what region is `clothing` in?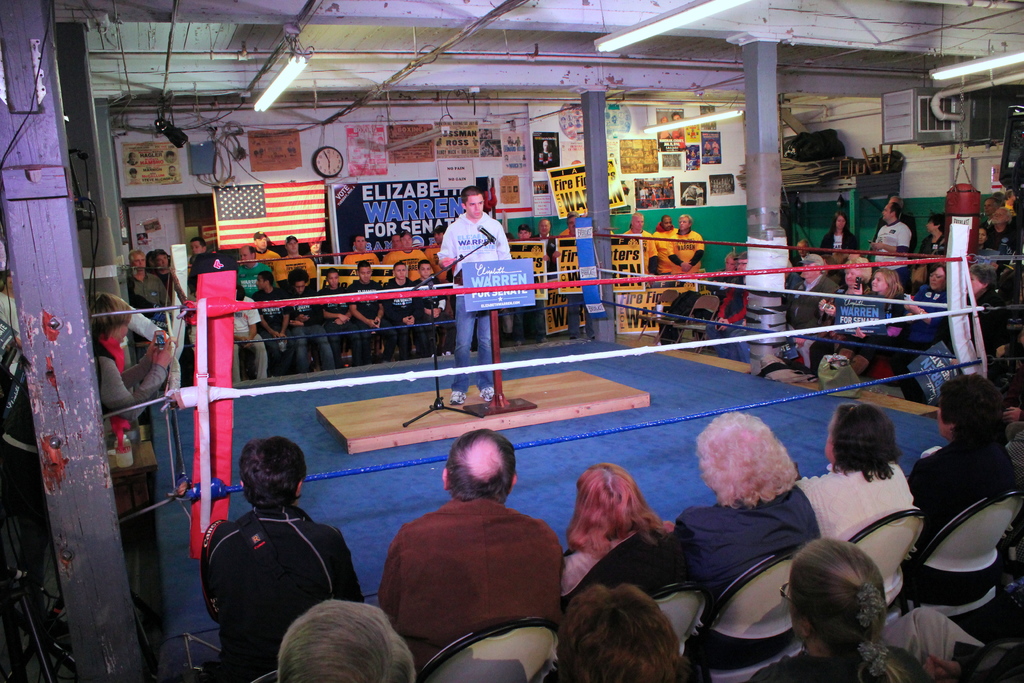
618 231 659 281.
